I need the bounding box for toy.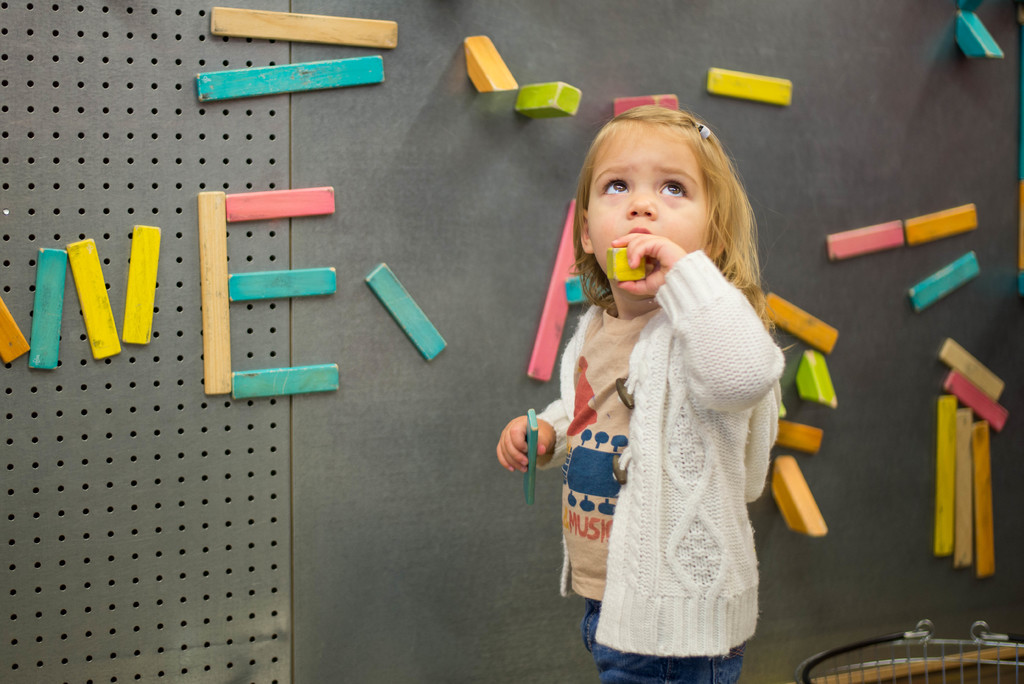
Here it is: [left=829, top=215, right=905, bottom=263].
